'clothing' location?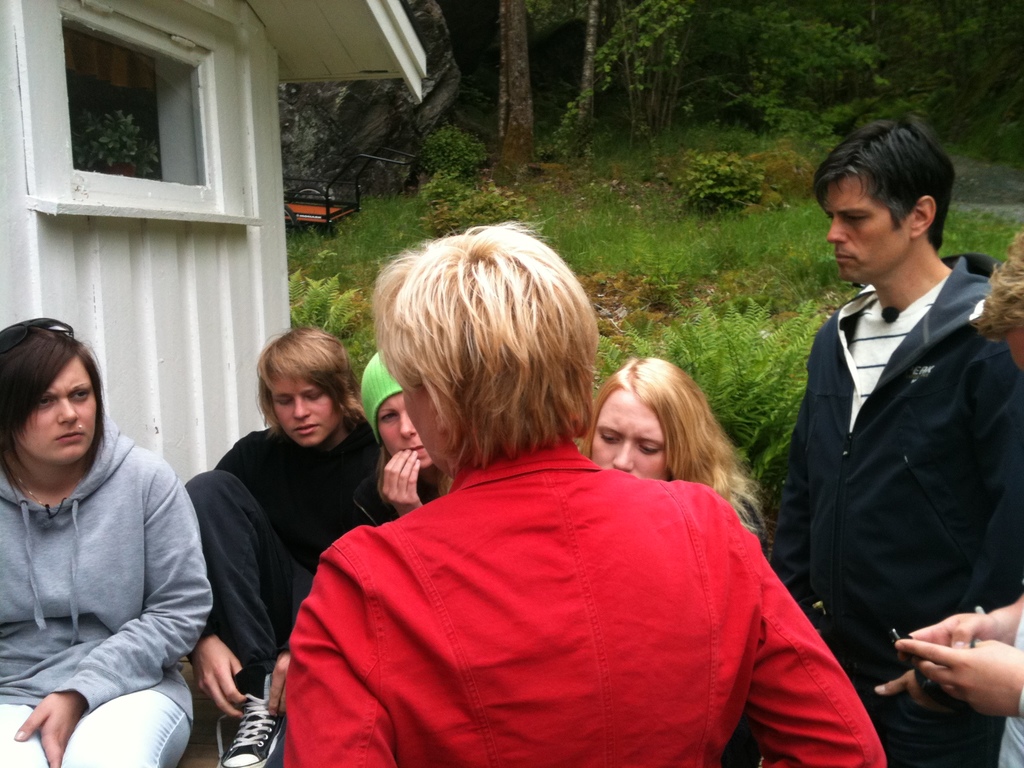
(776,250,1023,767)
